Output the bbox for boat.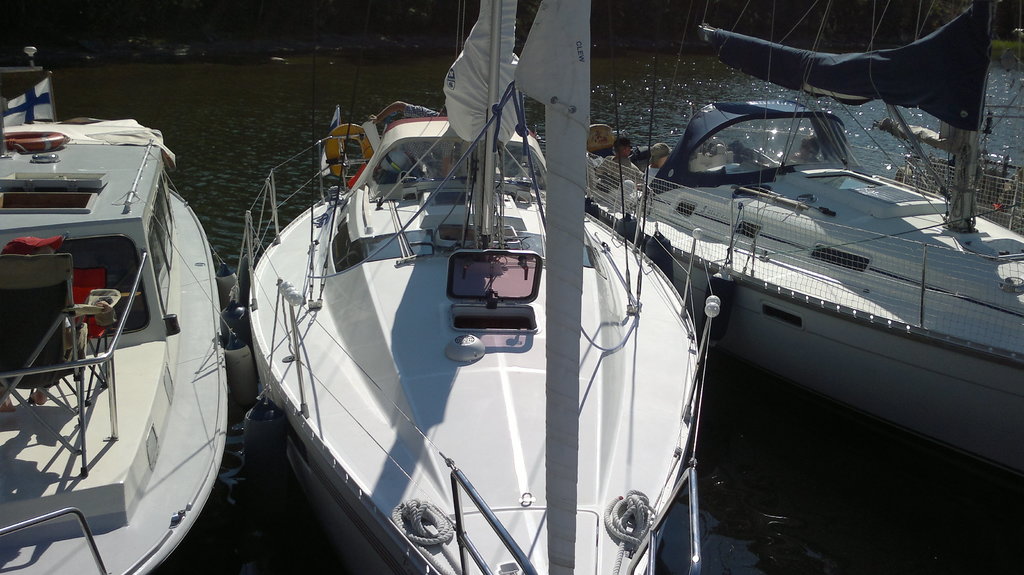
565,0,1023,470.
